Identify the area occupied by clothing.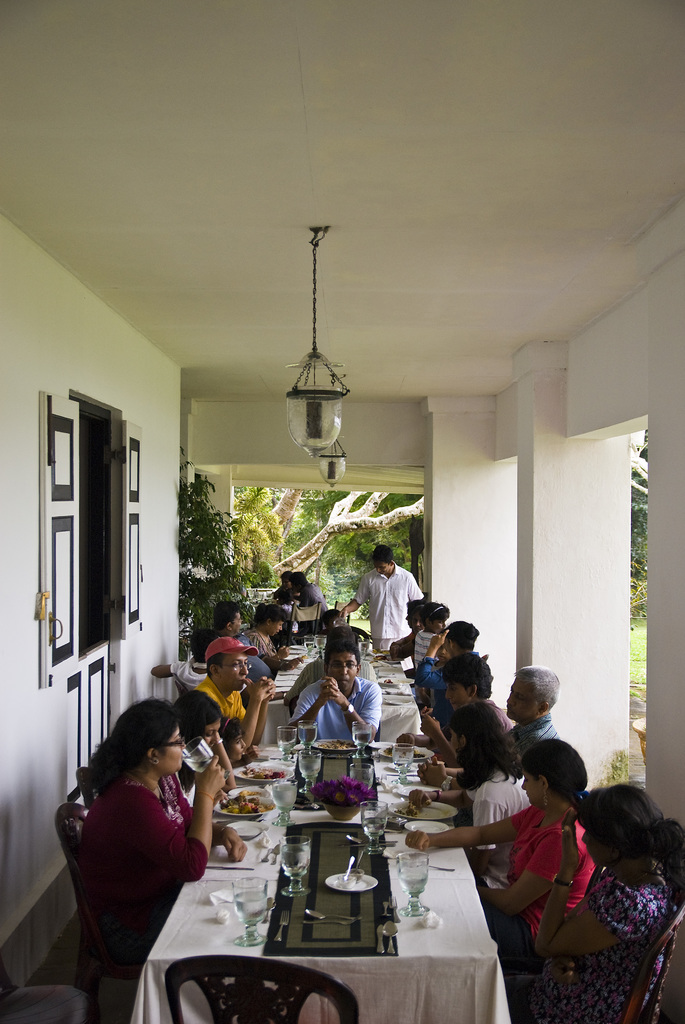
Area: x1=353, y1=562, x2=425, y2=674.
